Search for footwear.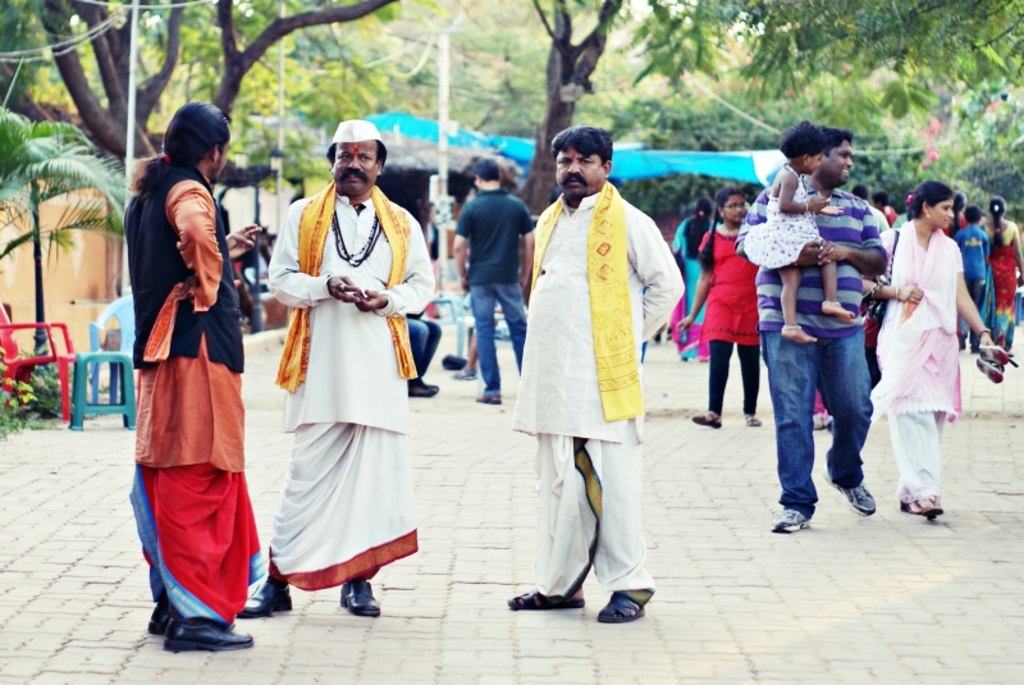
Found at (left=691, top=415, right=719, bottom=428).
